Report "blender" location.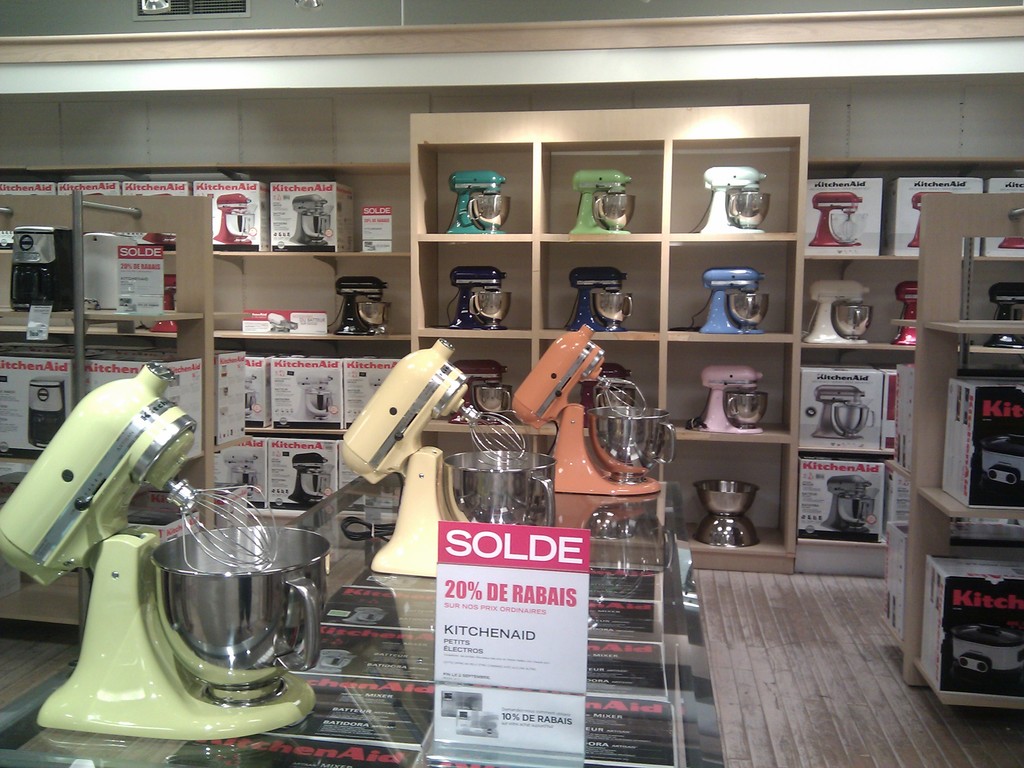
Report: box(506, 318, 671, 508).
